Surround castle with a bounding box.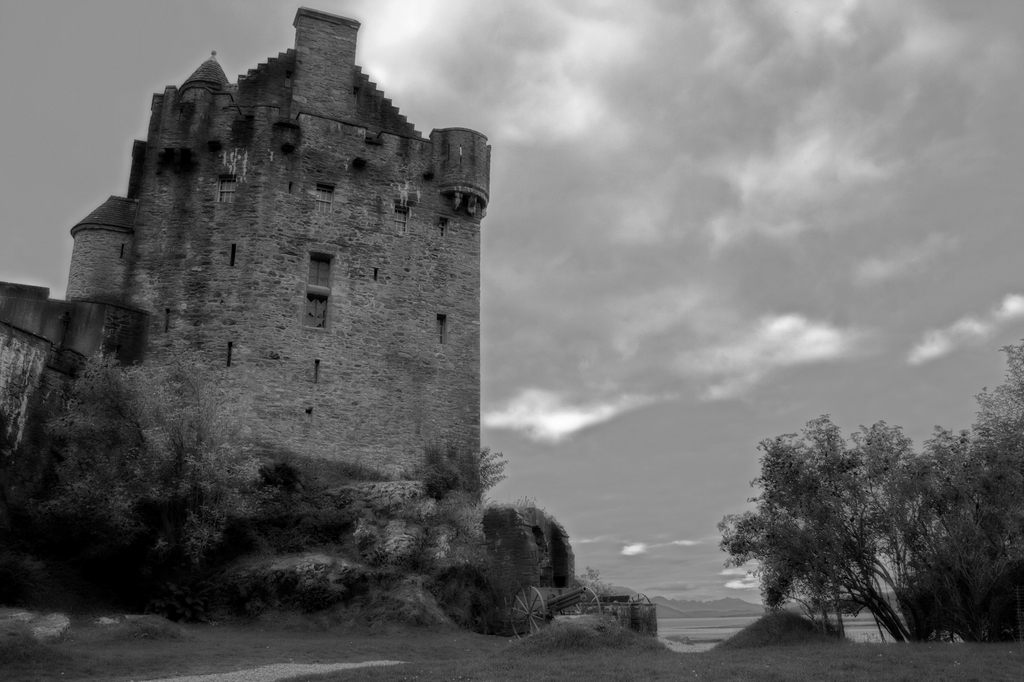
17:0:540:619.
